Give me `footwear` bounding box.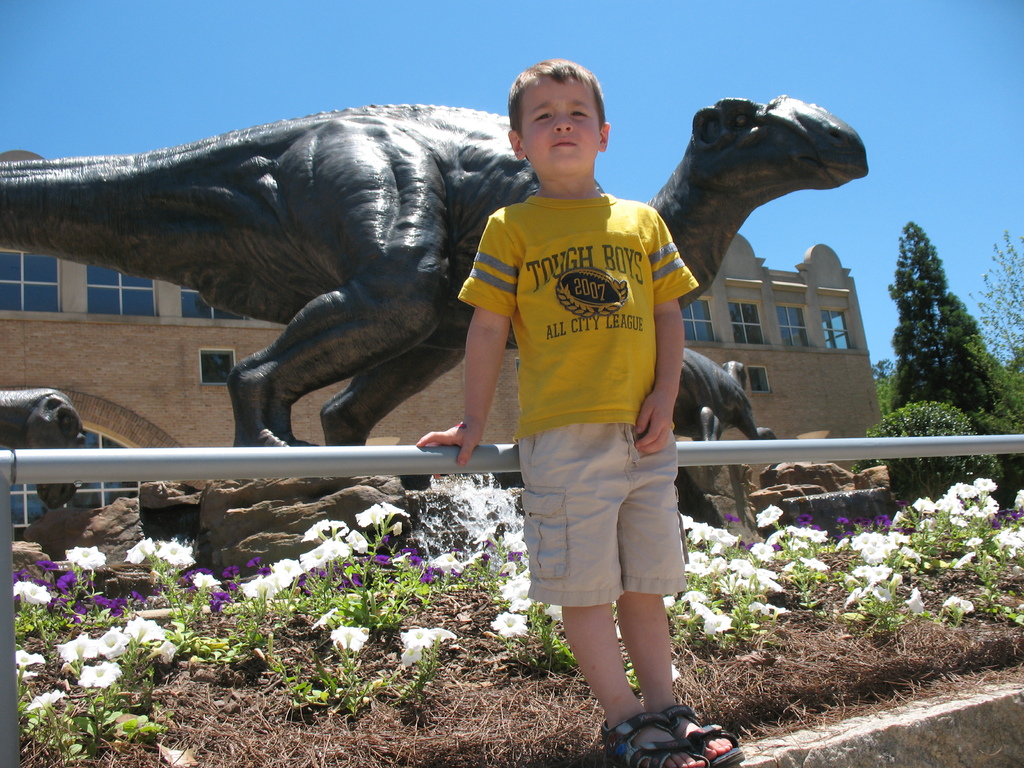
locate(657, 704, 746, 767).
